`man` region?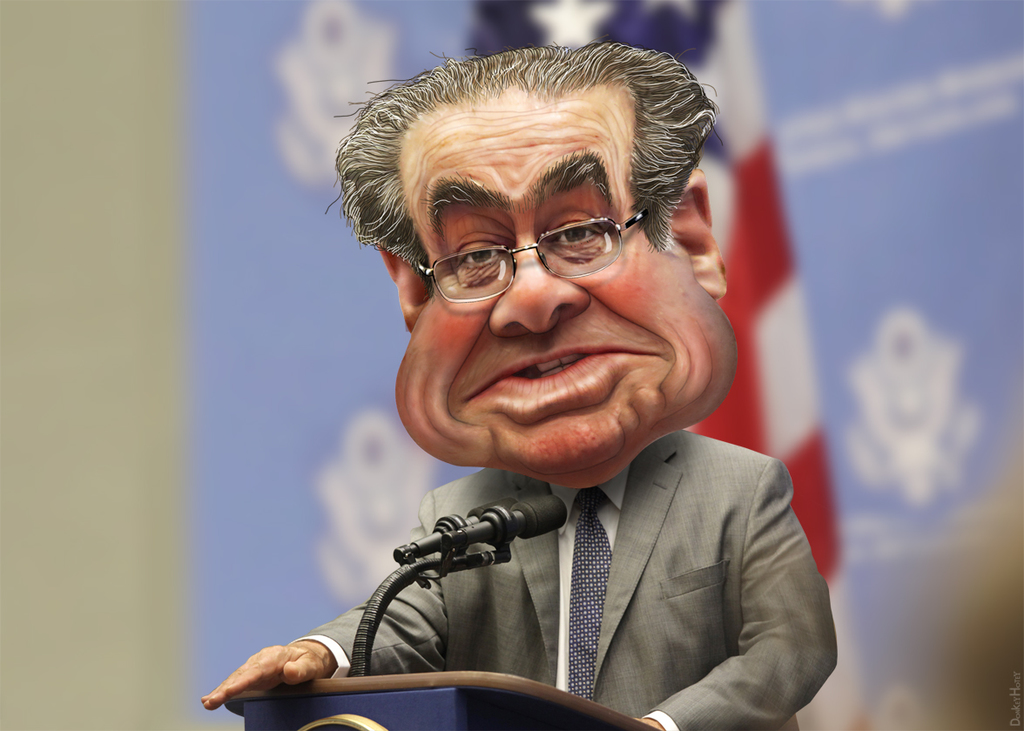
<box>239,41,855,697</box>
